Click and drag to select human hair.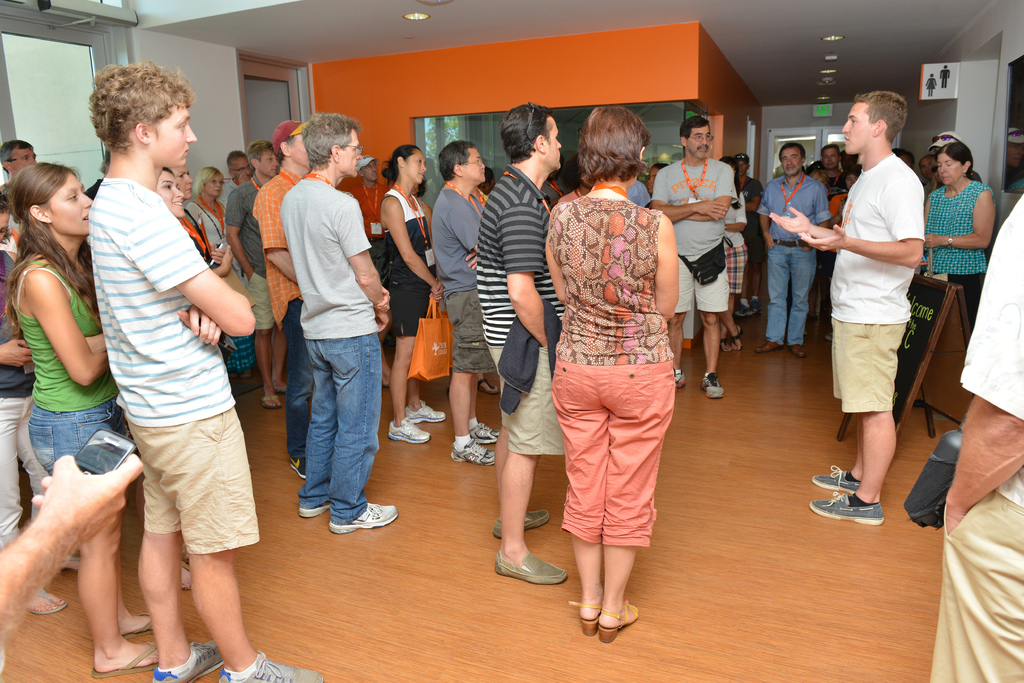
Selection: 0 140 34 172.
